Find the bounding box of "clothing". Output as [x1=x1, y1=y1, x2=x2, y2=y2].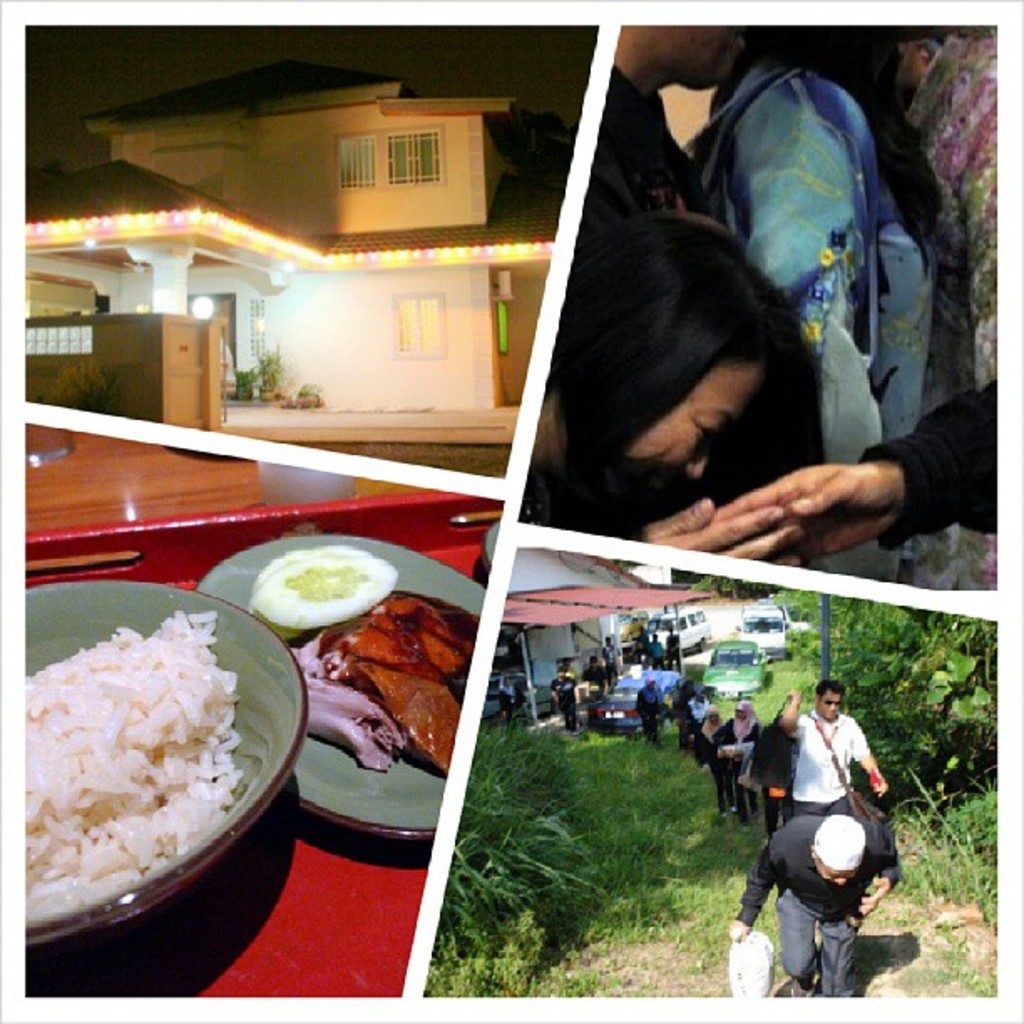
[x1=668, y1=637, x2=679, y2=671].
